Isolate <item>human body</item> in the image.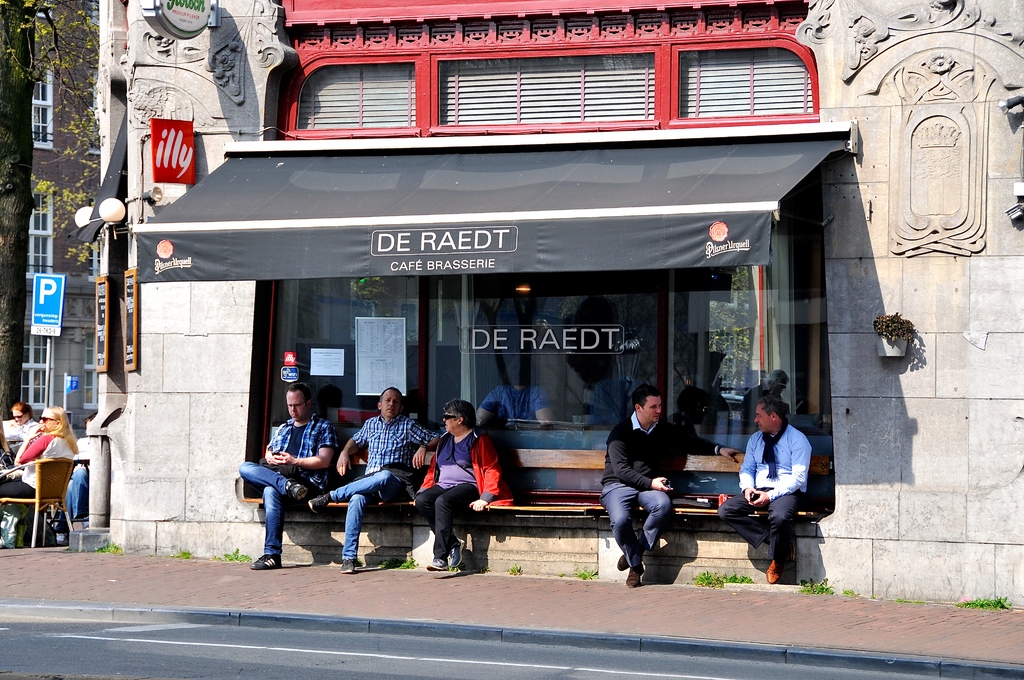
Isolated region: <box>596,416,744,579</box>.
